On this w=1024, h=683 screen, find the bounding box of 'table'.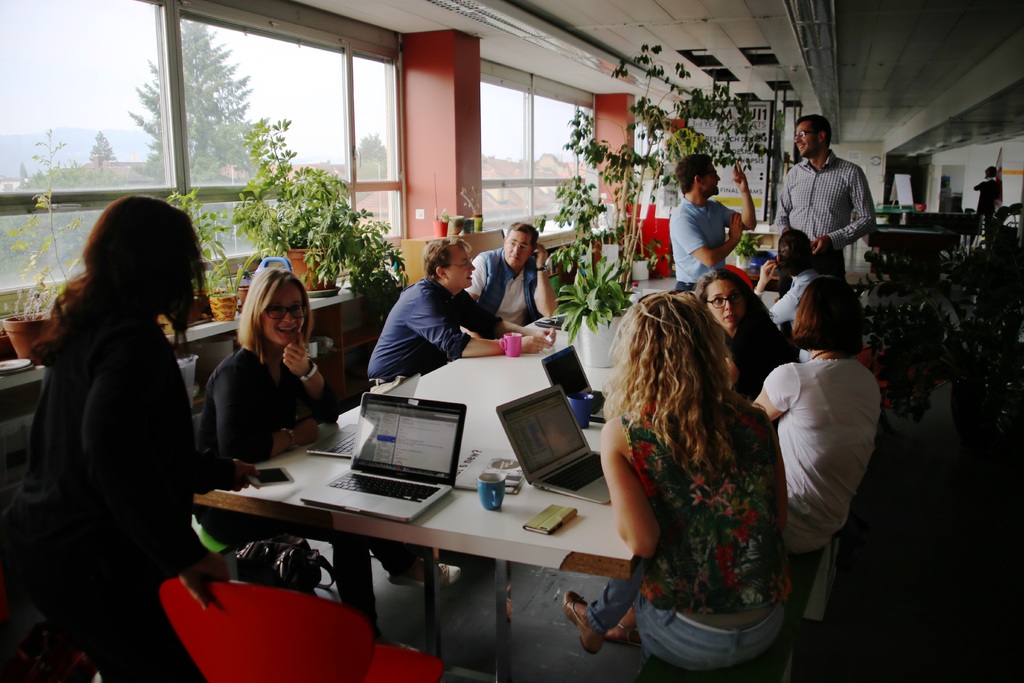
Bounding box: [193, 273, 782, 682].
